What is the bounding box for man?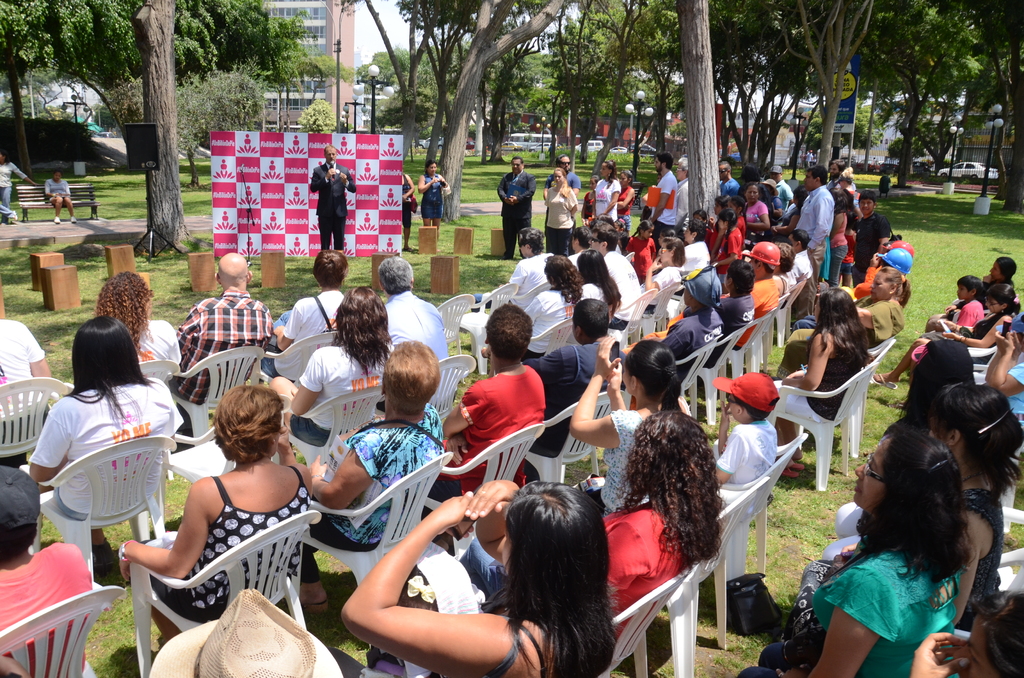
(440, 335, 560, 496).
